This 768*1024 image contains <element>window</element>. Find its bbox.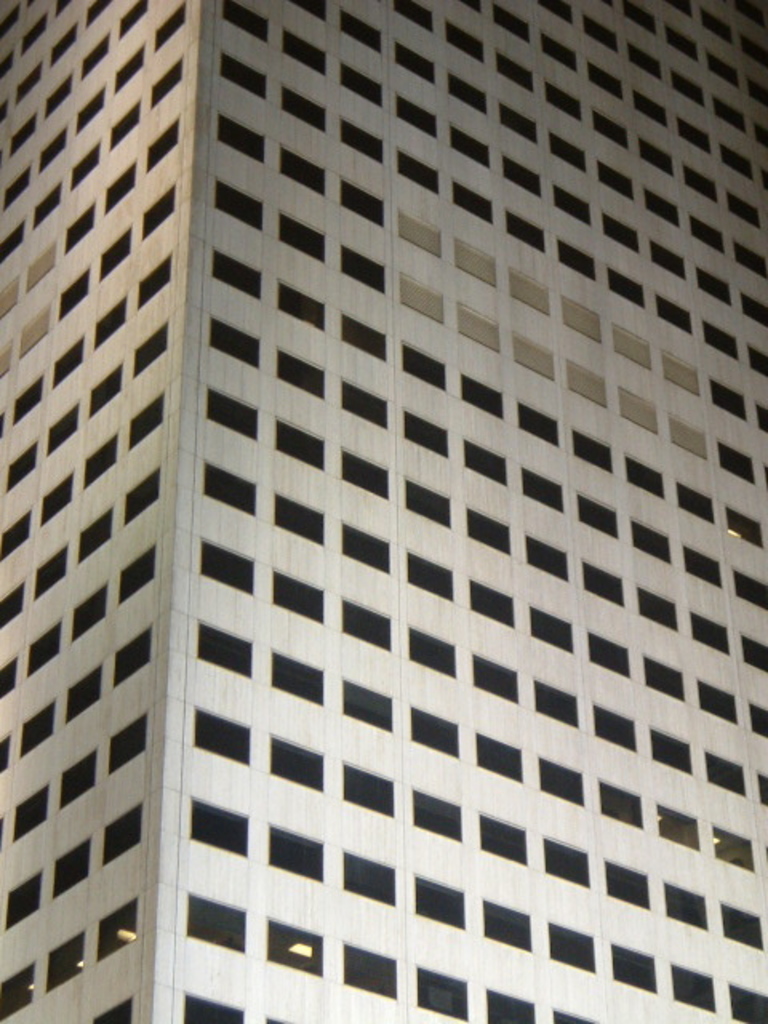
0 578 26 634.
